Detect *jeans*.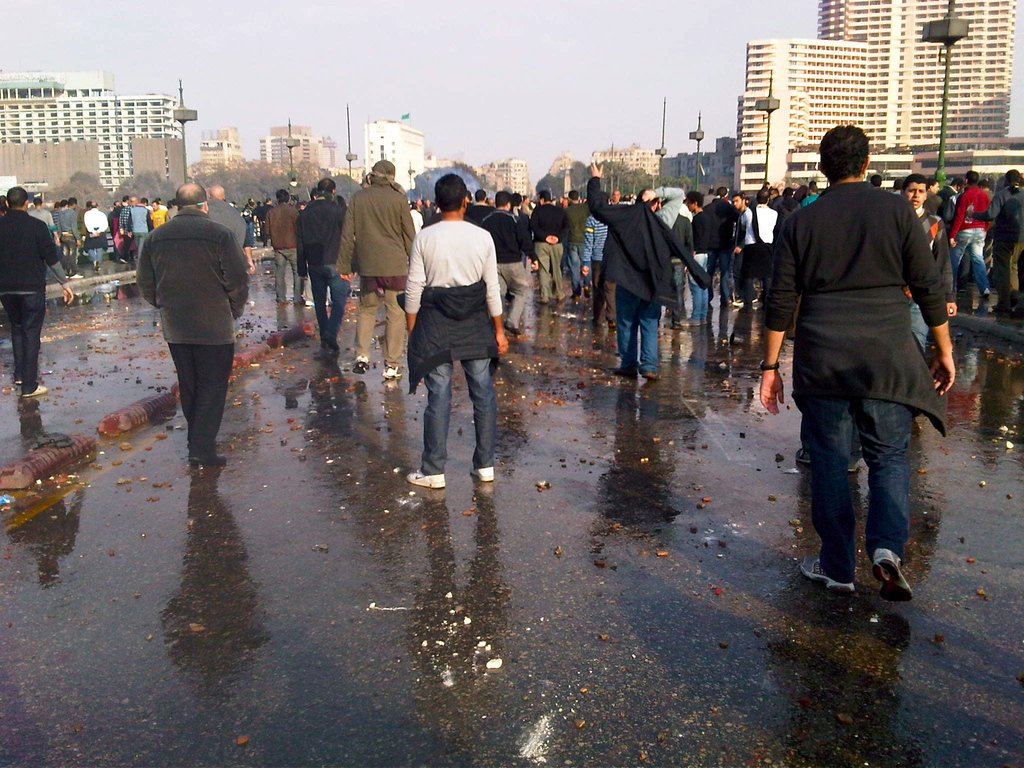
Detected at (x1=0, y1=295, x2=43, y2=392).
